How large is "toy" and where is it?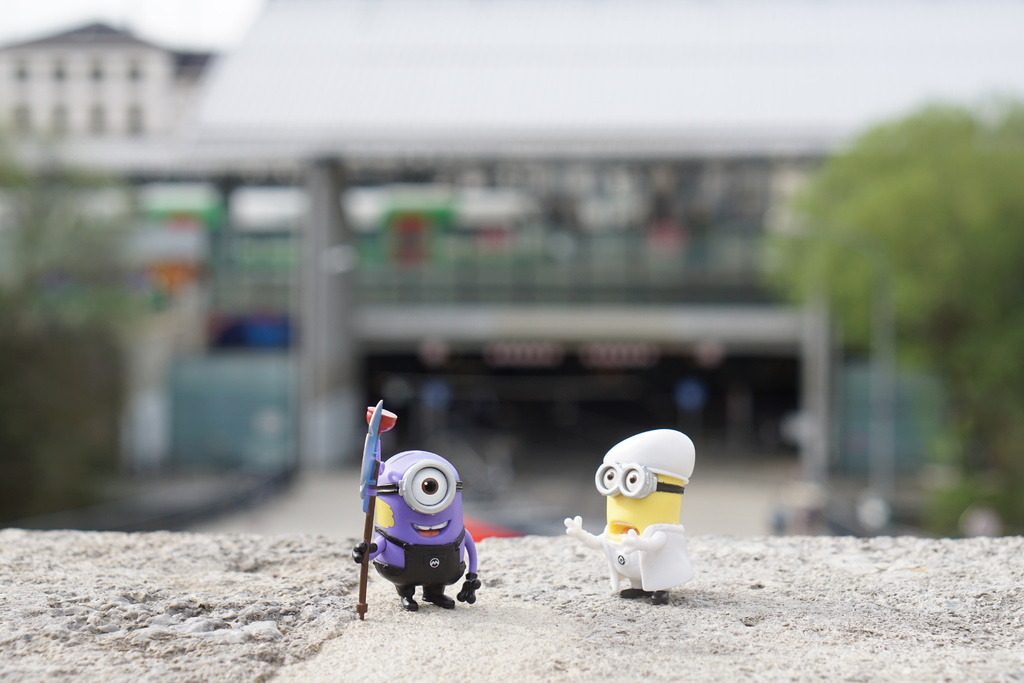
Bounding box: x1=354 y1=407 x2=483 y2=609.
